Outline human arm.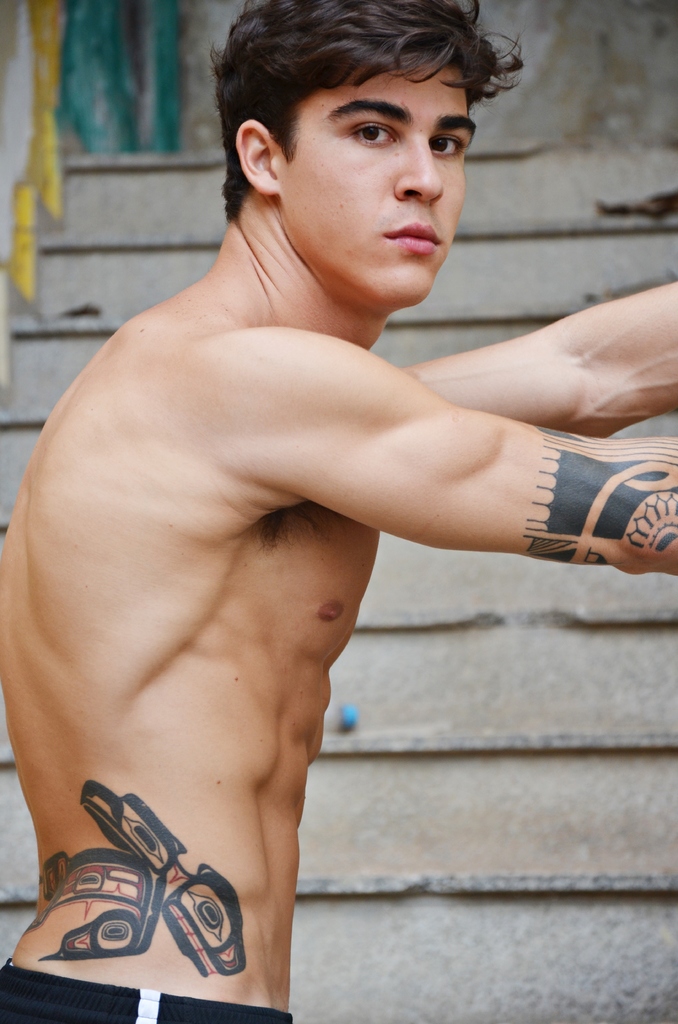
Outline: locate(398, 285, 677, 436).
